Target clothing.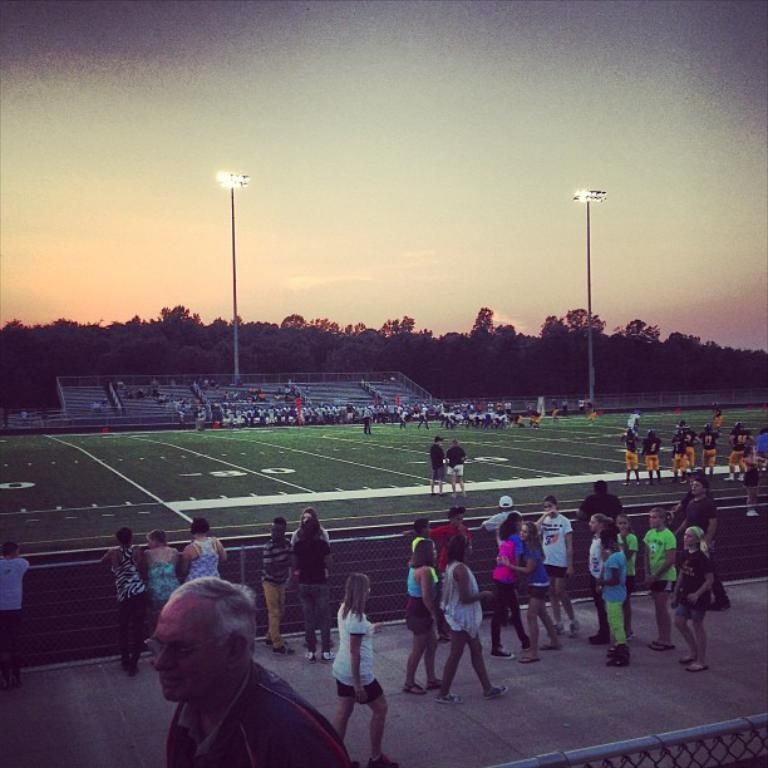
Target region: [x1=518, y1=536, x2=550, y2=601].
